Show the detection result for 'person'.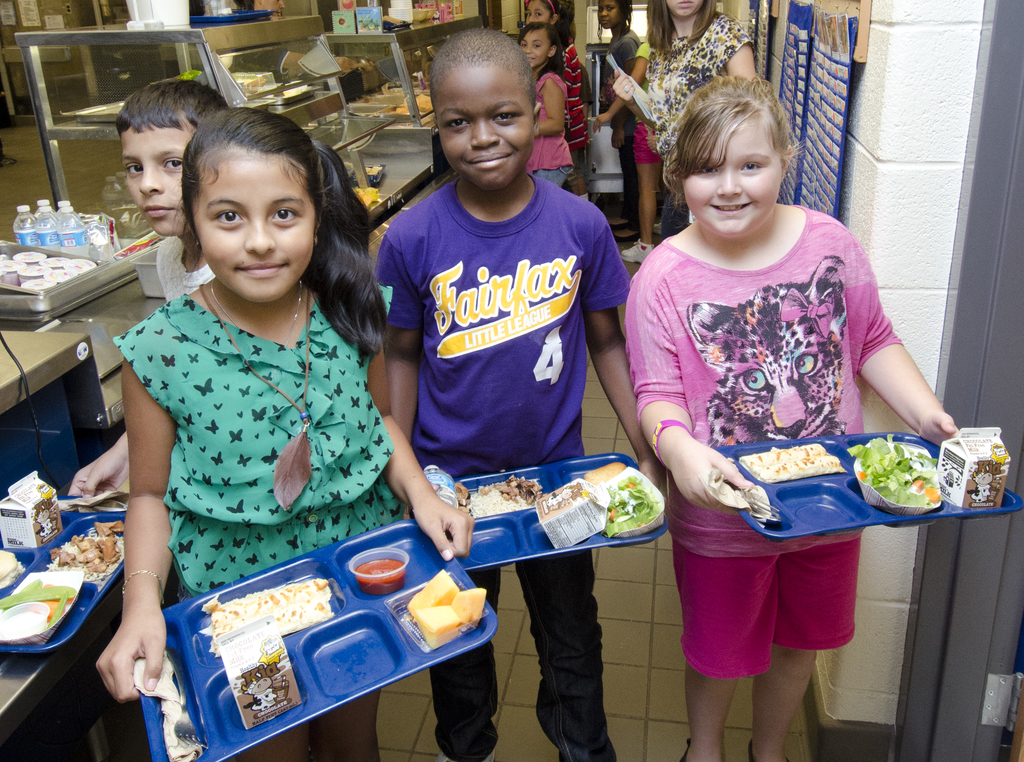
crop(625, 75, 959, 761).
